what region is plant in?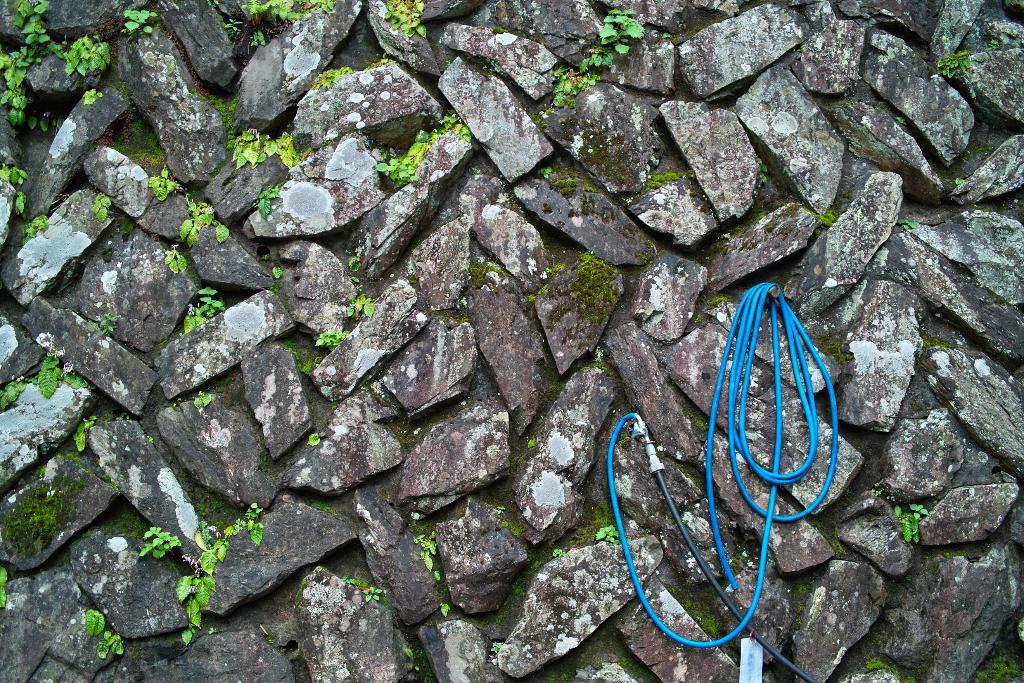
crop(250, 28, 266, 50).
